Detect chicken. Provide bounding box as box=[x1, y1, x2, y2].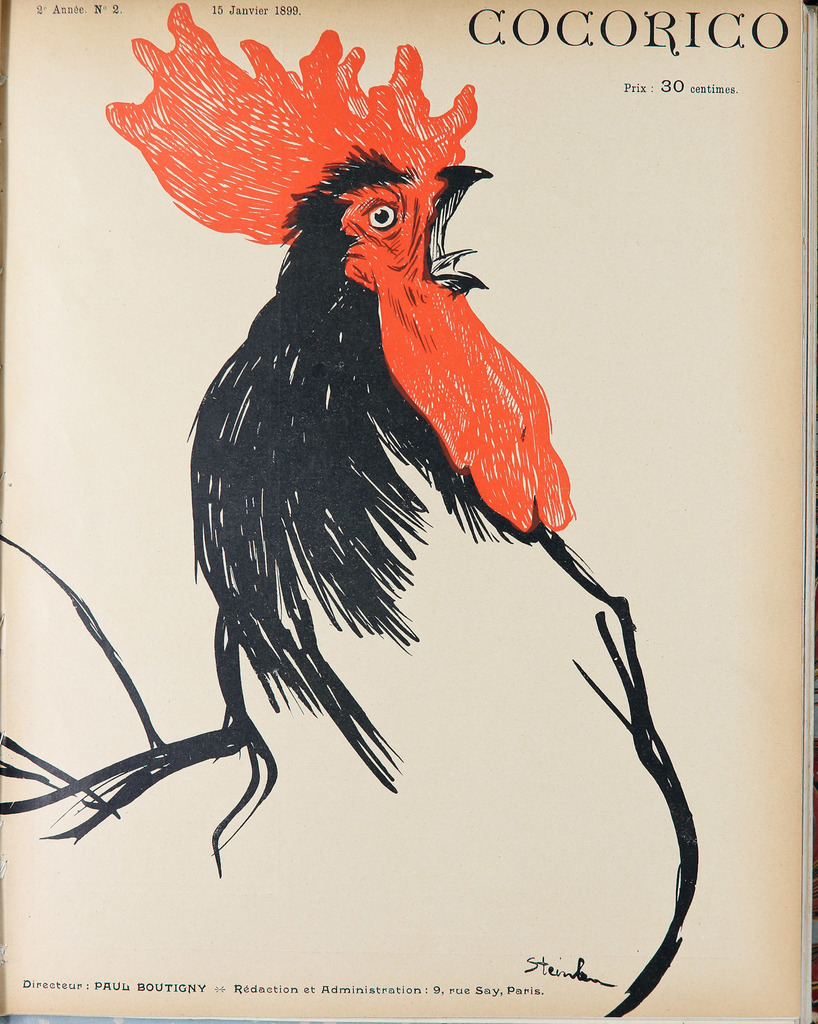
box=[84, 4, 677, 893].
